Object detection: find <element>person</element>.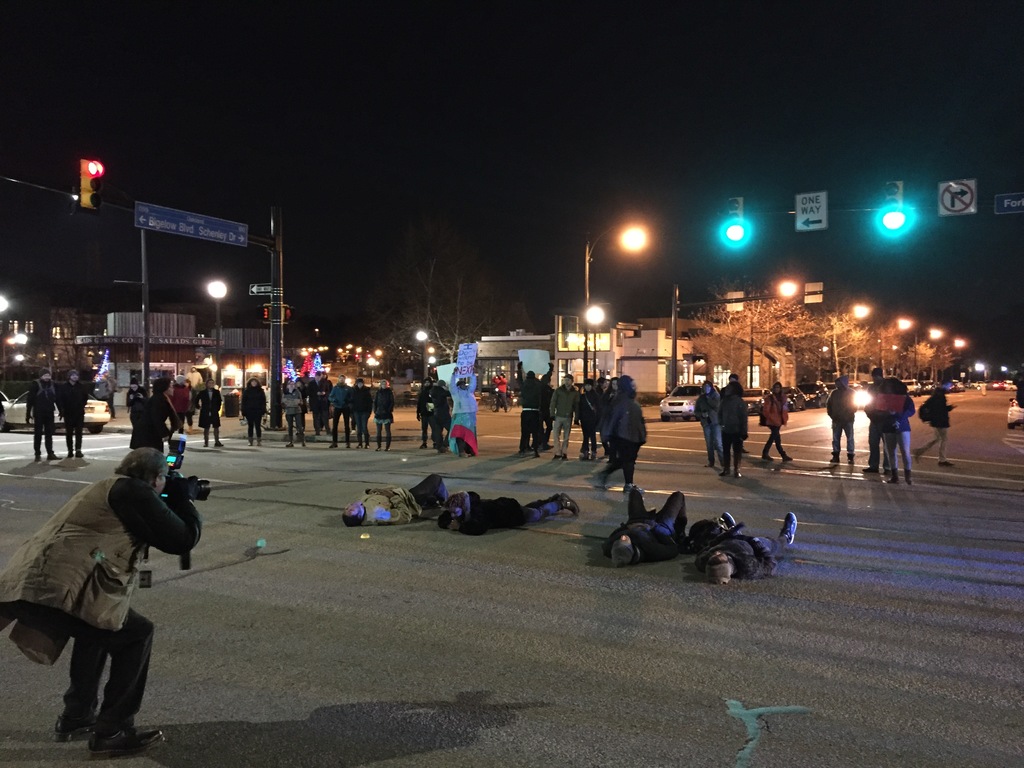
locate(447, 371, 480, 458).
